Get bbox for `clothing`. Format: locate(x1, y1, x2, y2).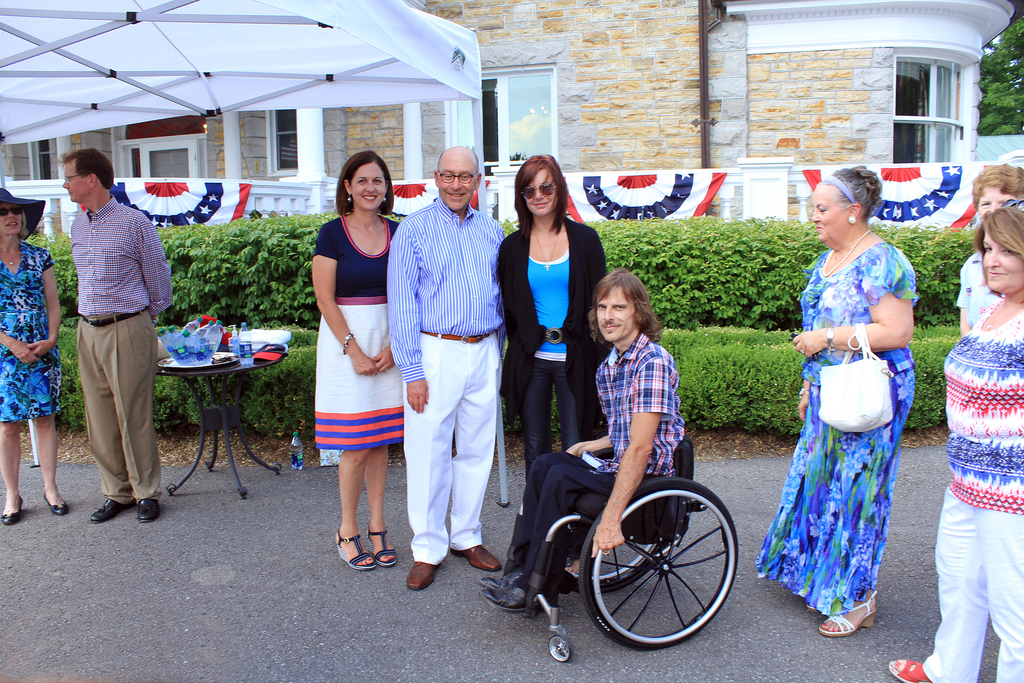
locate(515, 331, 691, 601).
